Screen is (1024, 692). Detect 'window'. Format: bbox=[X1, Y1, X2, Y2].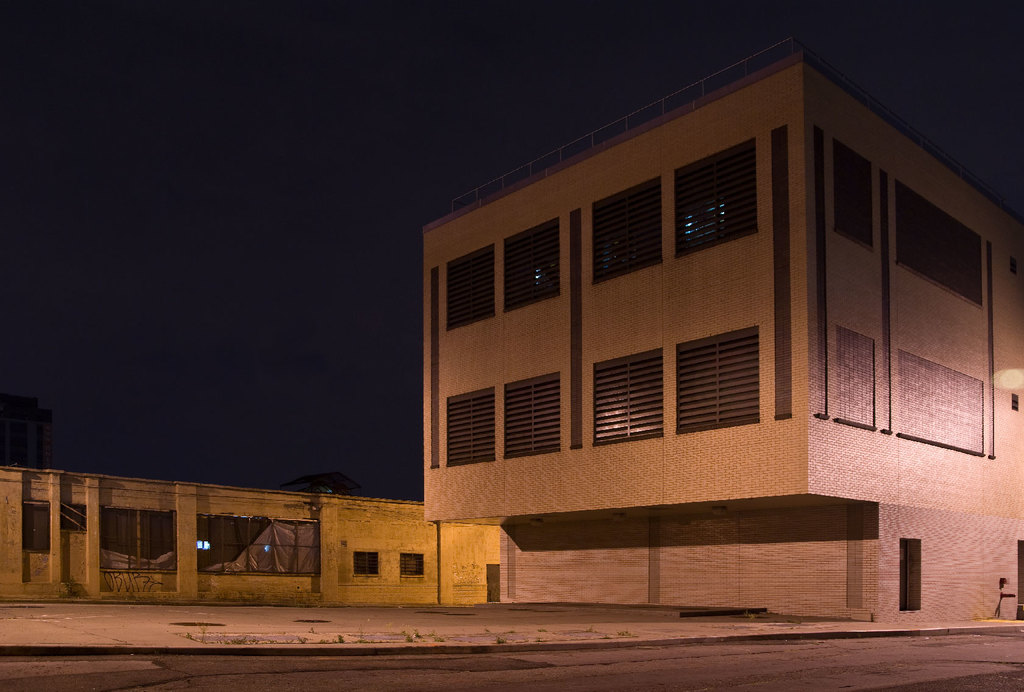
bbox=[22, 501, 54, 559].
